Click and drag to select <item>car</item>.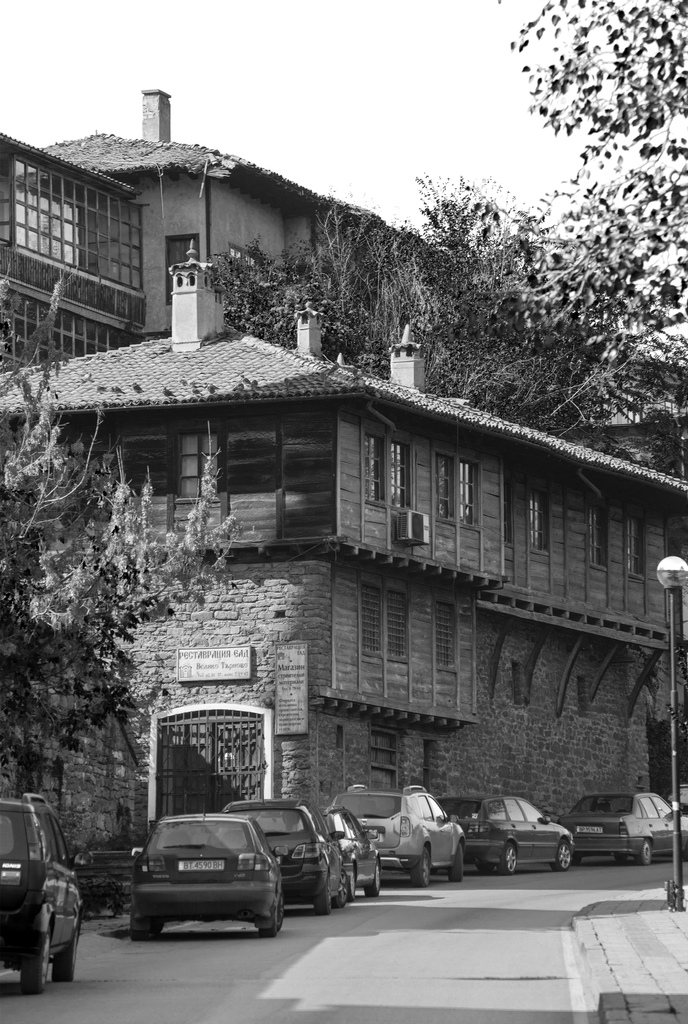
Selection: (left=0, top=791, right=81, bottom=991).
